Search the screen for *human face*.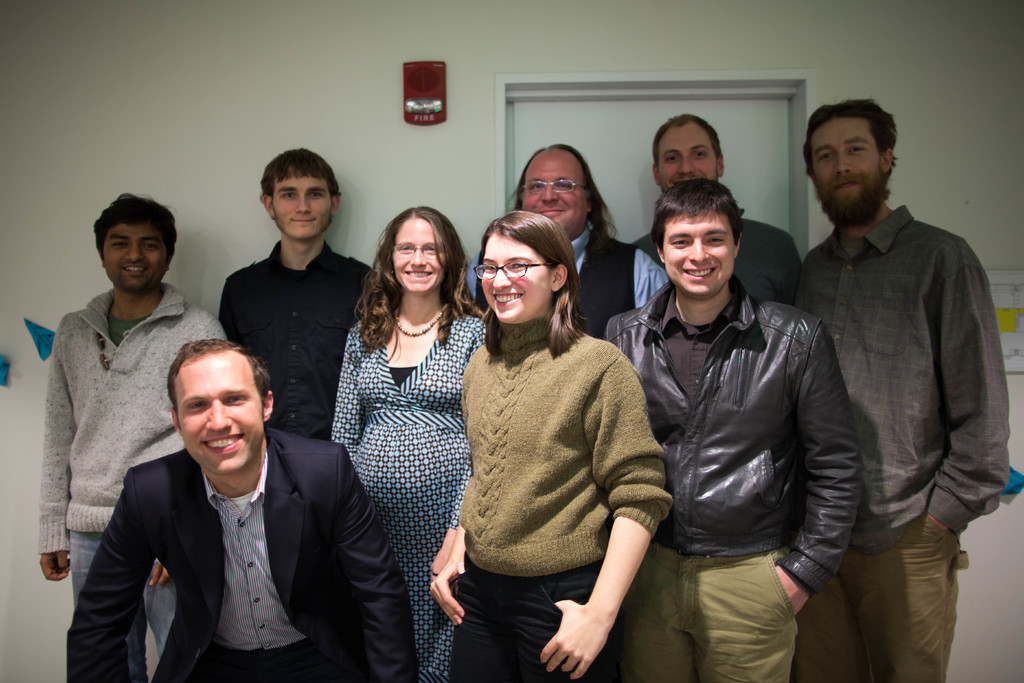
Found at select_region(662, 205, 737, 302).
